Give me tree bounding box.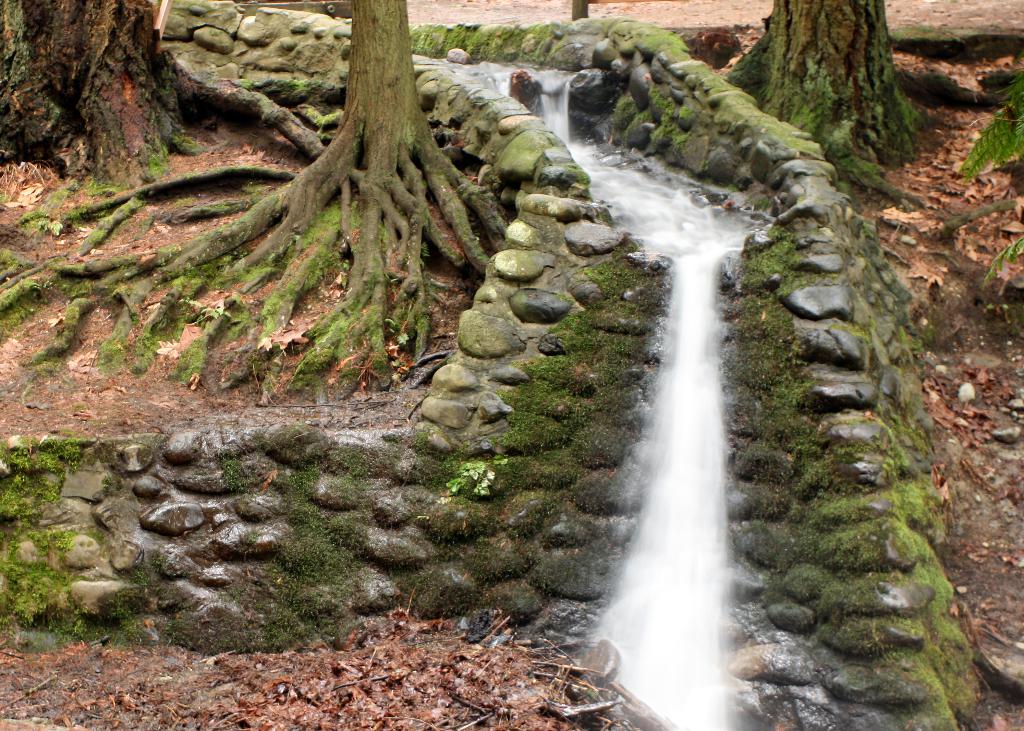
box(117, 0, 547, 374).
